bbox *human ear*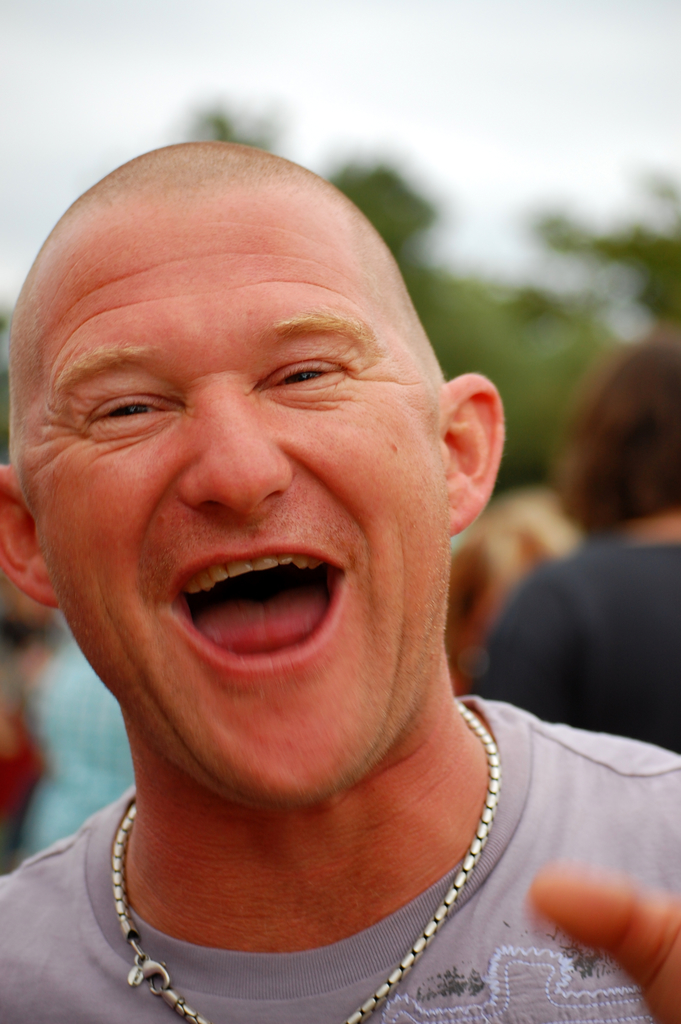
l=439, t=372, r=507, b=536
